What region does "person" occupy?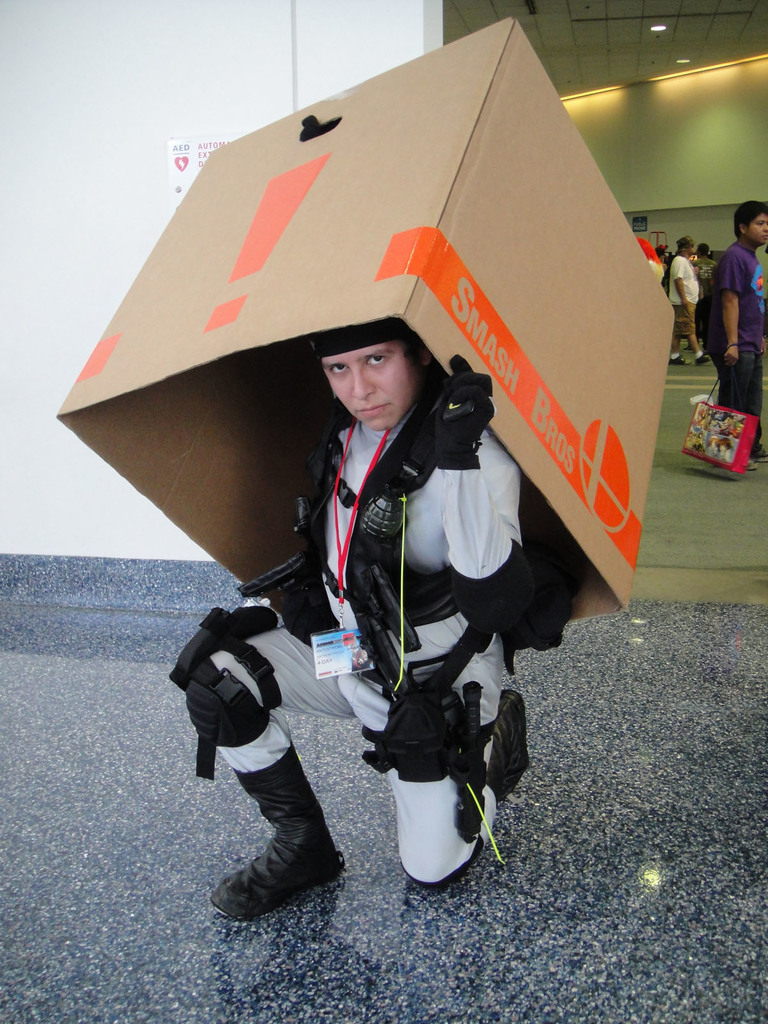
699 196 767 471.
